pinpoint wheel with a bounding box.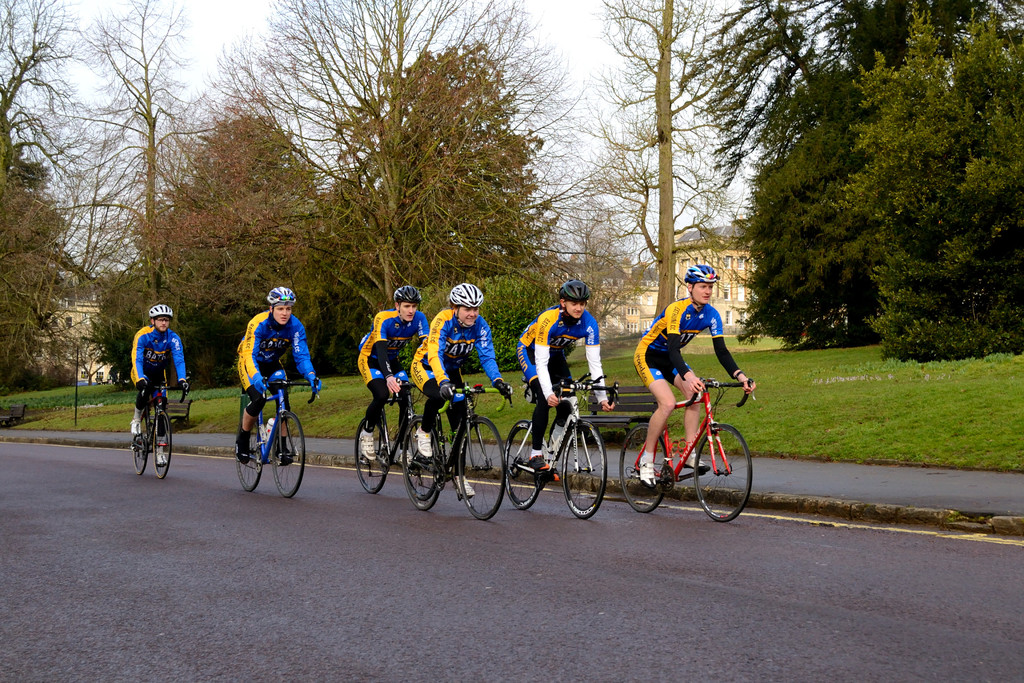
{"x1": 154, "y1": 414, "x2": 175, "y2": 480}.
